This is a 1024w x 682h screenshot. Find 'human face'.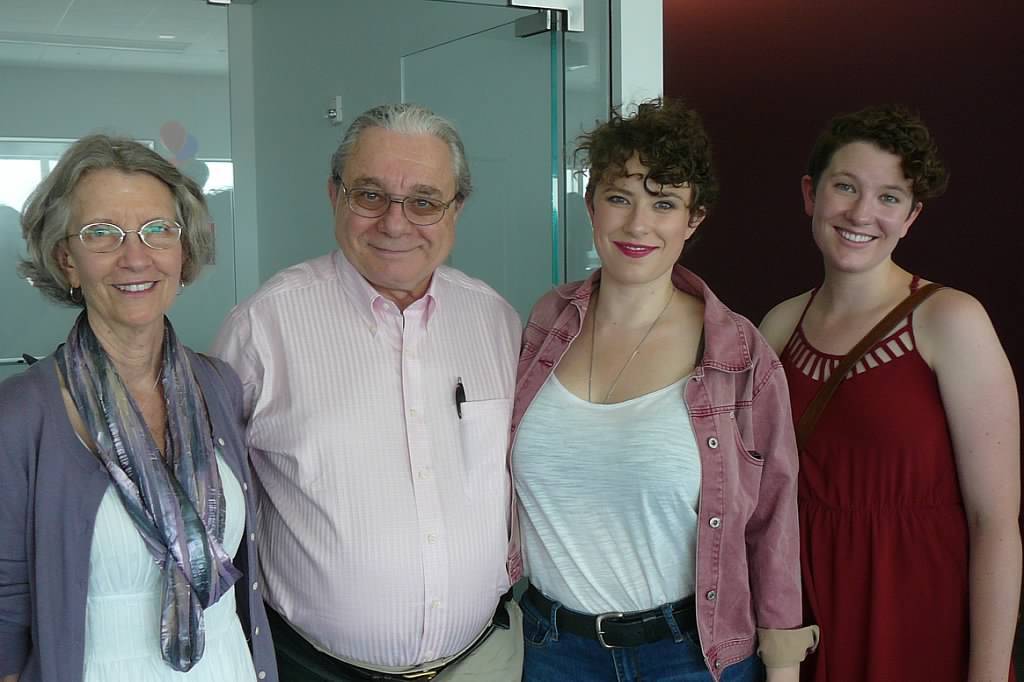
Bounding box: region(70, 172, 185, 322).
